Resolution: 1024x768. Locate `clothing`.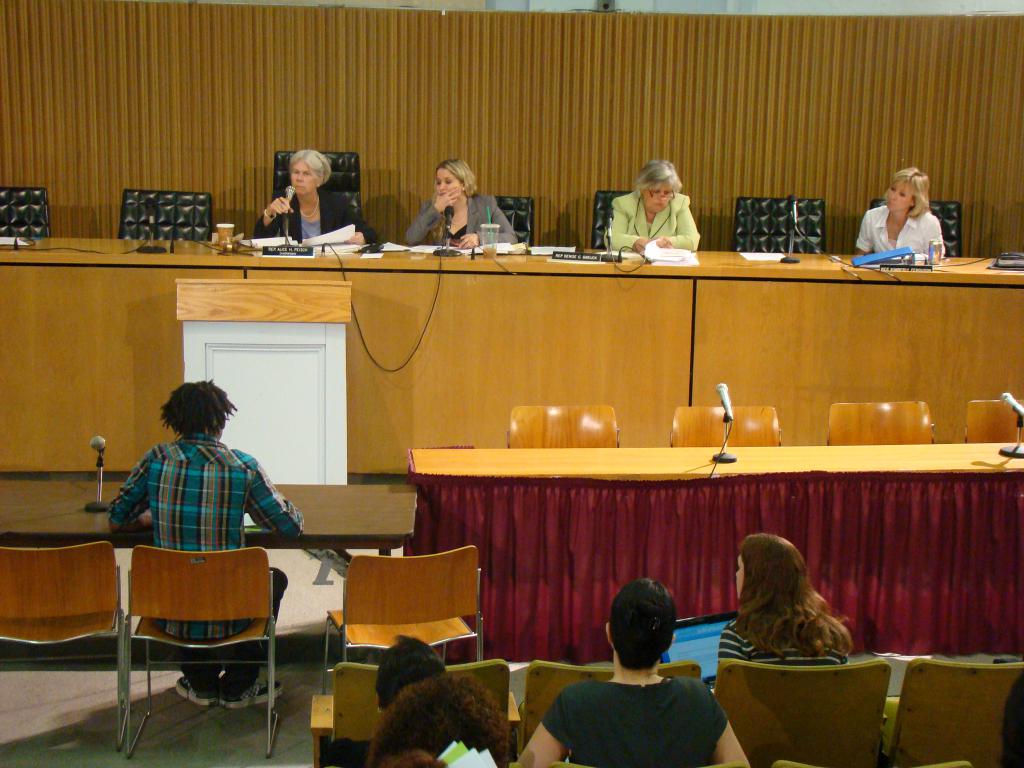
543/675/729/767.
